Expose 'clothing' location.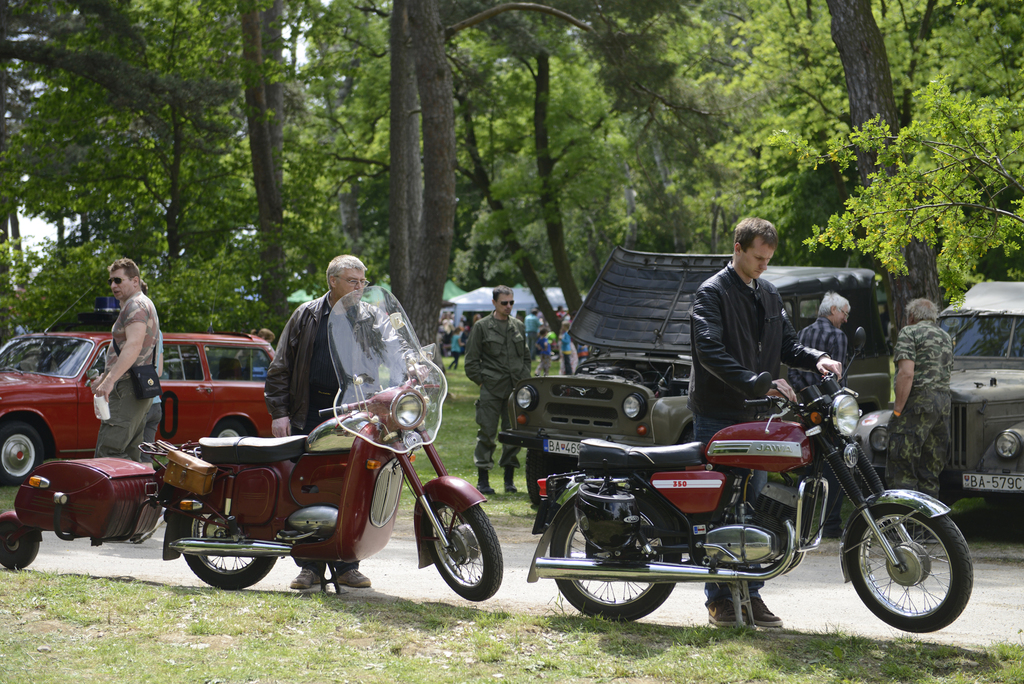
Exposed at x1=450 y1=334 x2=463 y2=368.
